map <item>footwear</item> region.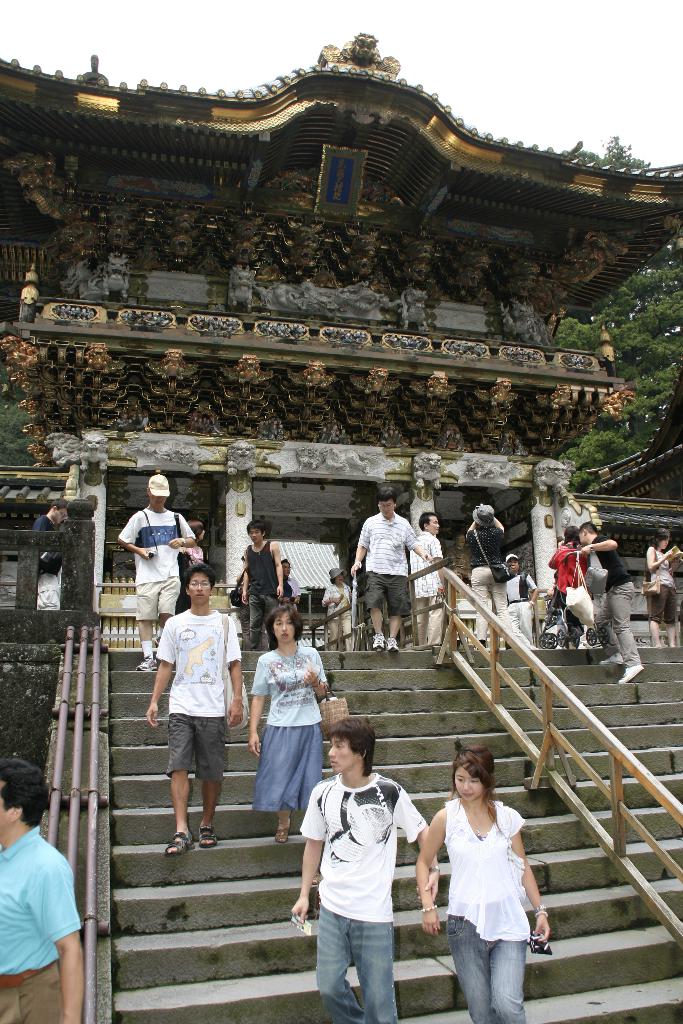
Mapped to pyautogui.locateOnScreen(269, 809, 292, 844).
